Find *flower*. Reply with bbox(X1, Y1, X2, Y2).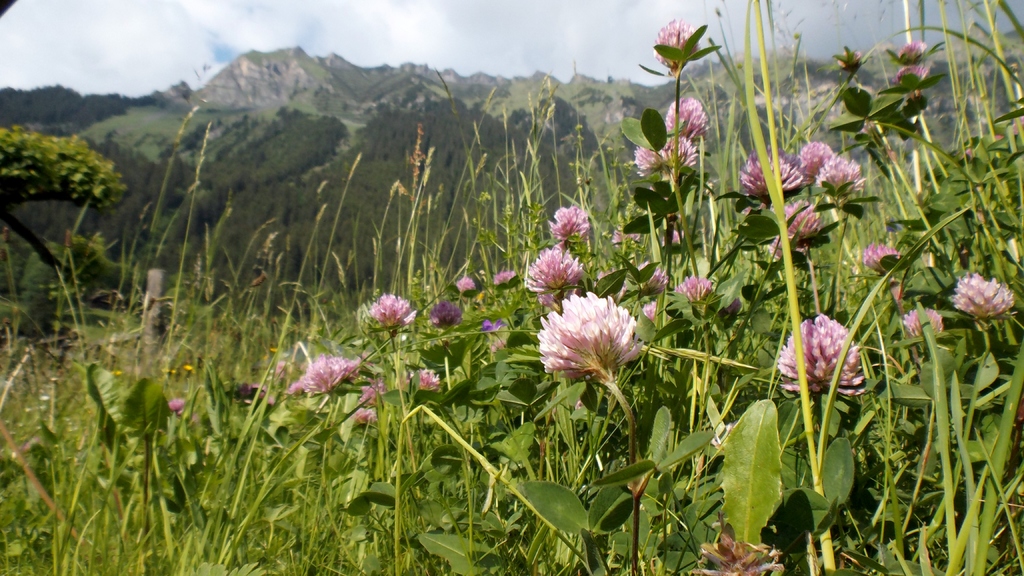
bbox(670, 266, 712, 308).
